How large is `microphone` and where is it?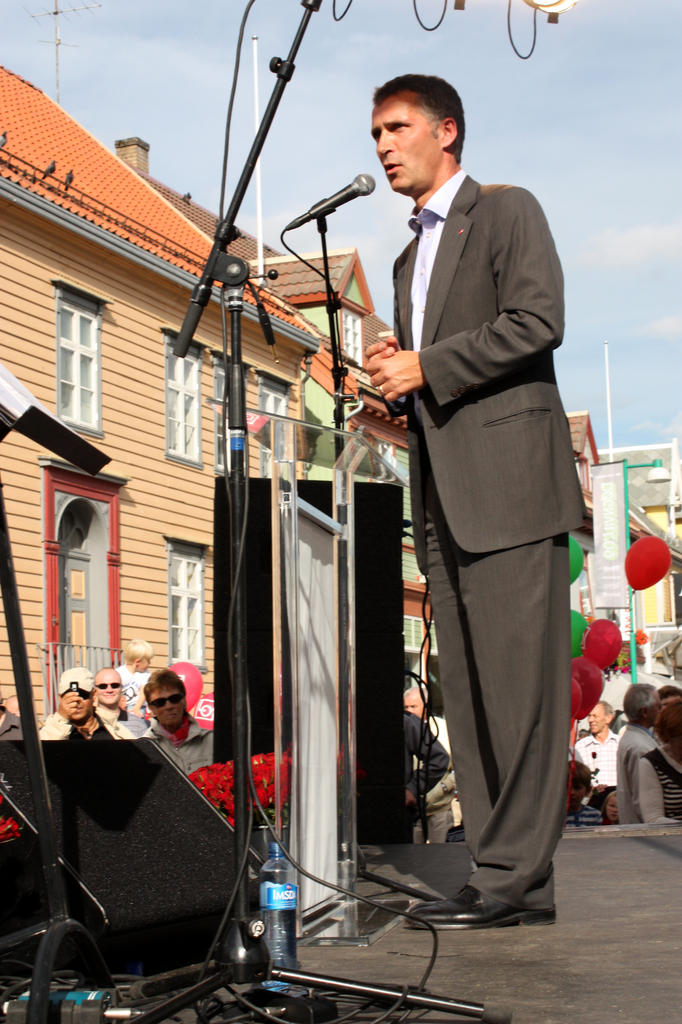
Bounding box: 278, 157, 394, 223.
